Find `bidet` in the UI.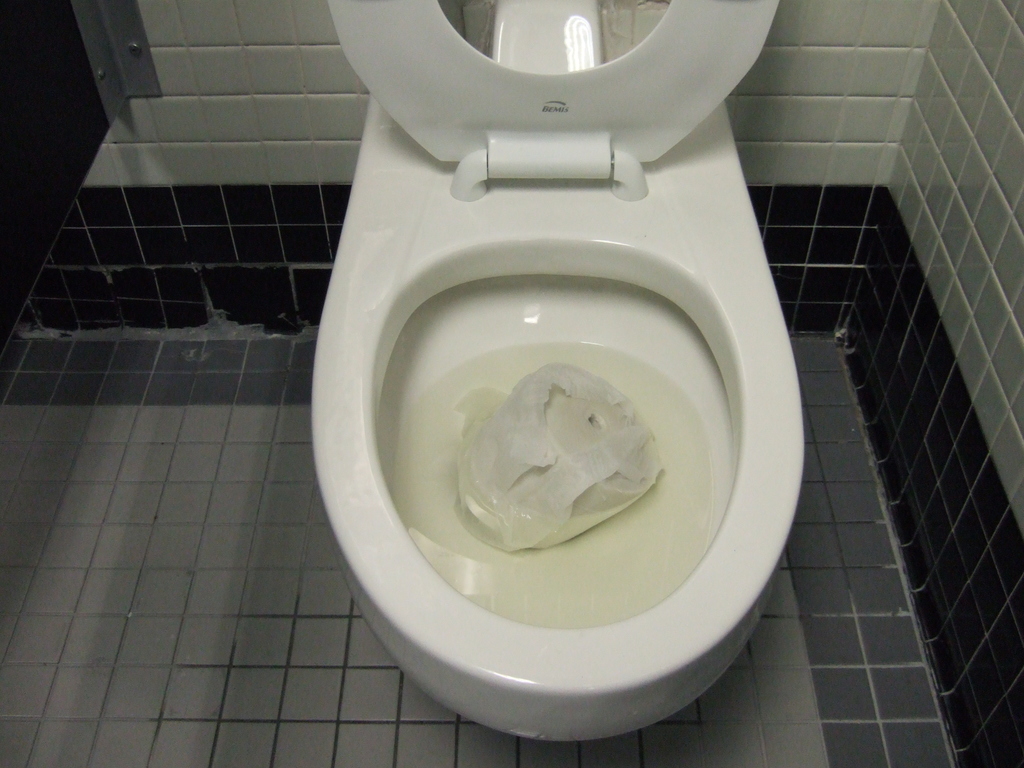
UI element at <region>313, 173, 807, 739</region>.
